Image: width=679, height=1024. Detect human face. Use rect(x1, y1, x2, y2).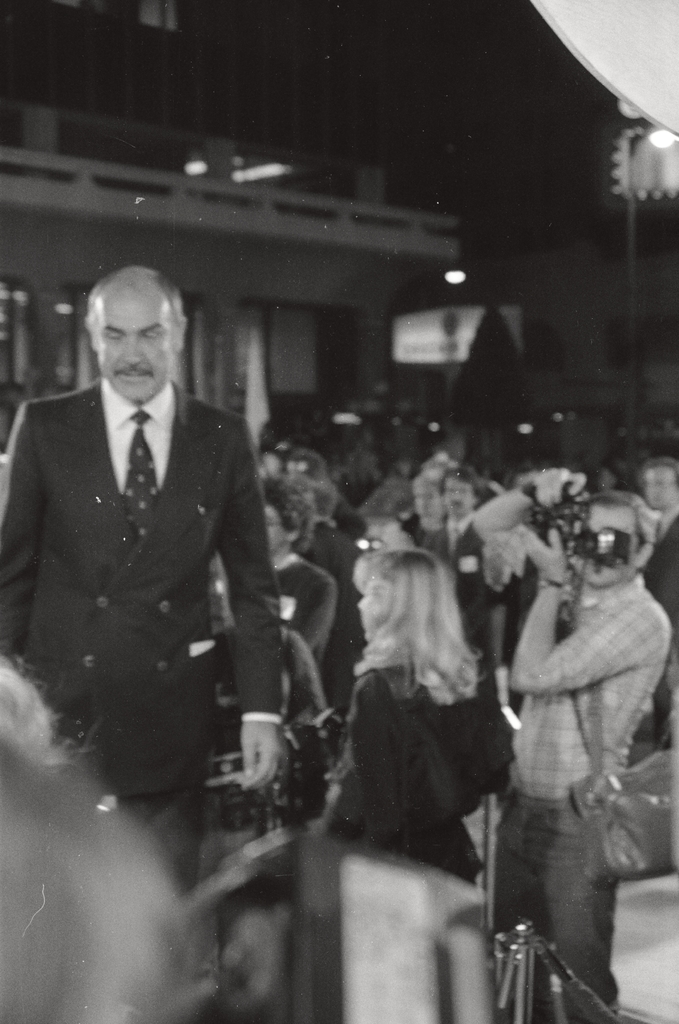
rect(639, 467, 678, 503).
